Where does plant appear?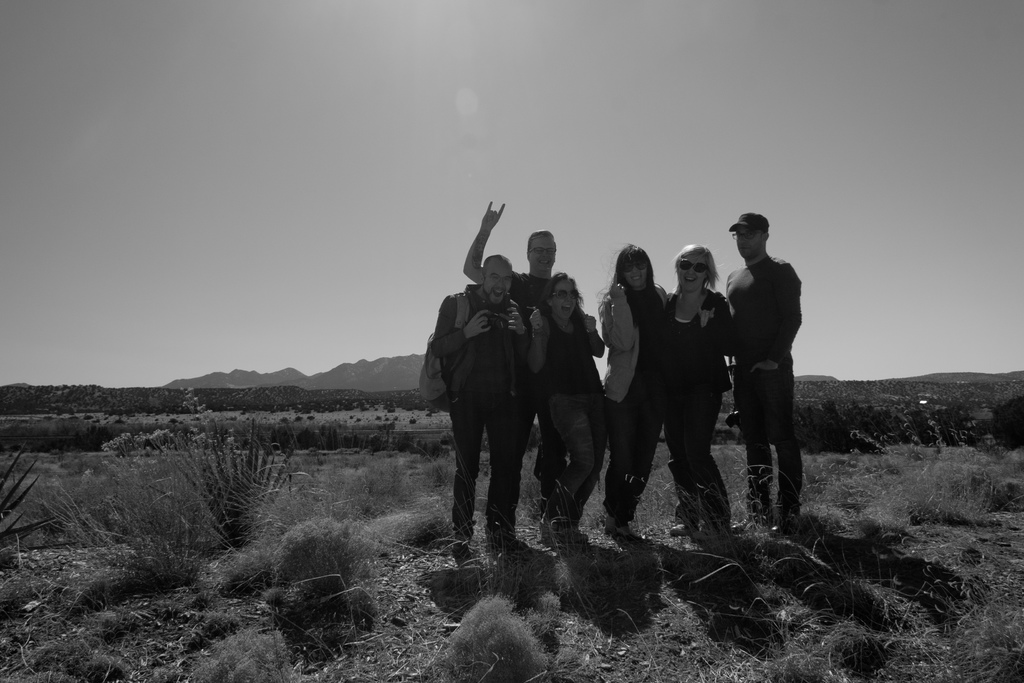
Appears at {"x1": 188, "y1": 630, "x2": 286, "y2": 682}.
